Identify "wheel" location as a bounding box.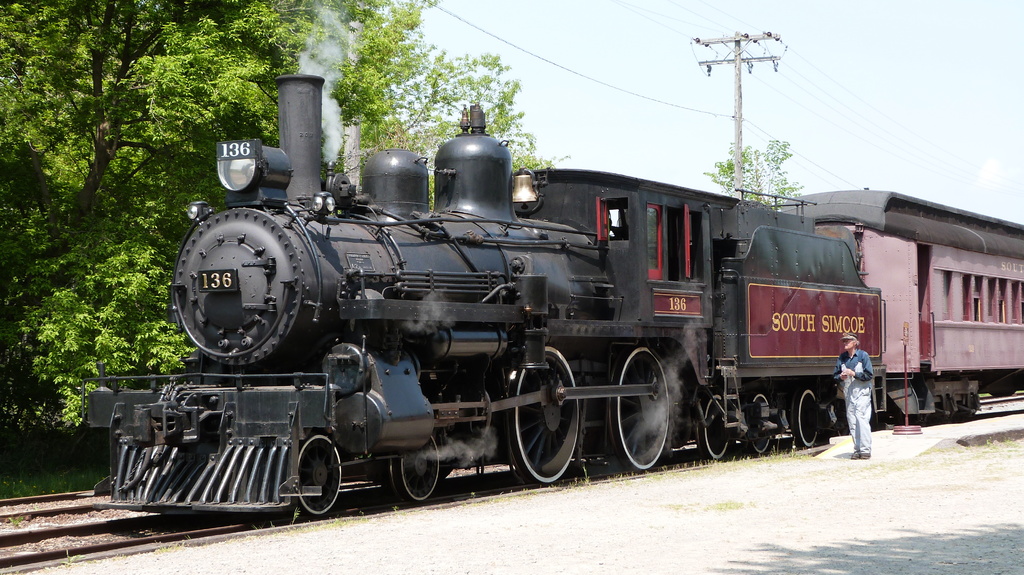
[x1=285, y1=439, x2=336, y2=511].
